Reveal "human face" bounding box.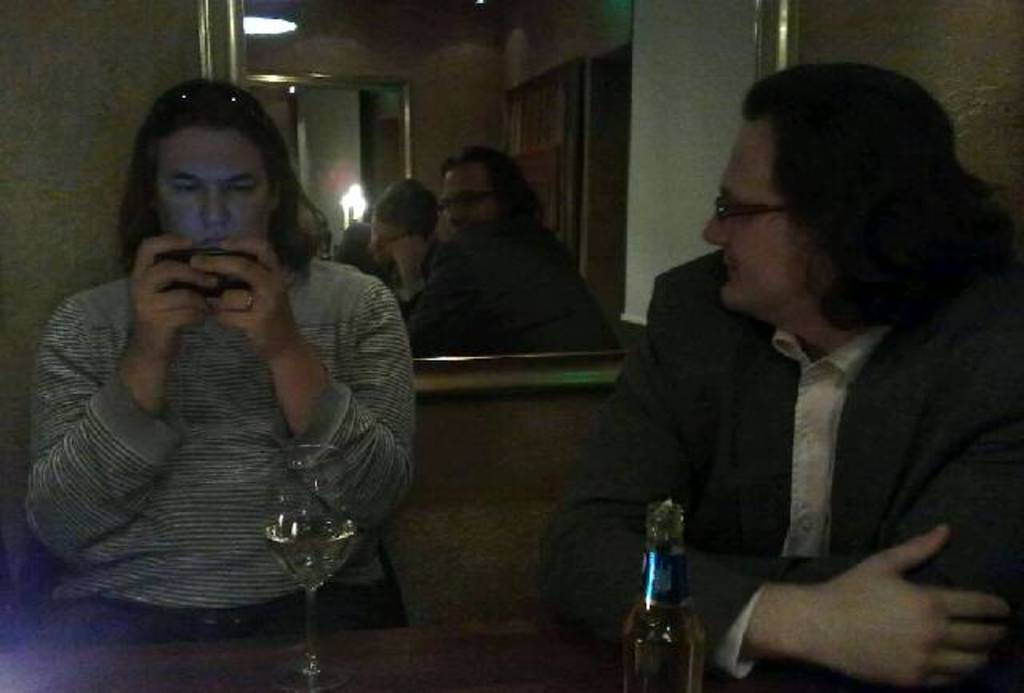
Revealed: 706,117,806,310.
